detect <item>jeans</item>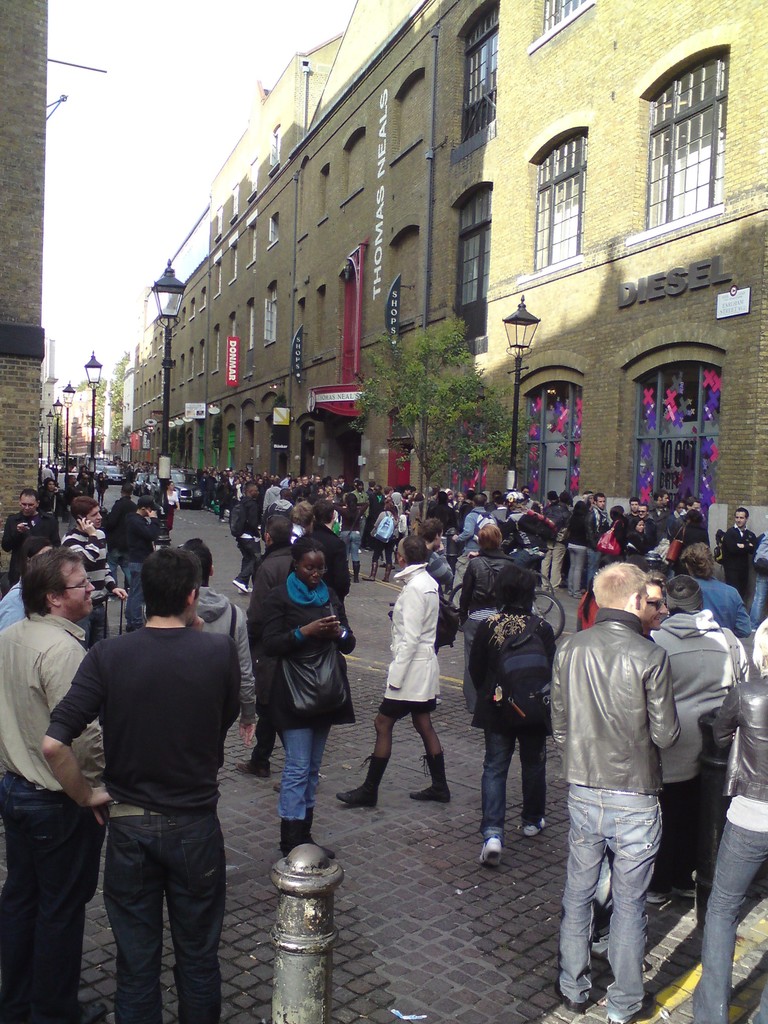
[474, 733, 551, 822]
